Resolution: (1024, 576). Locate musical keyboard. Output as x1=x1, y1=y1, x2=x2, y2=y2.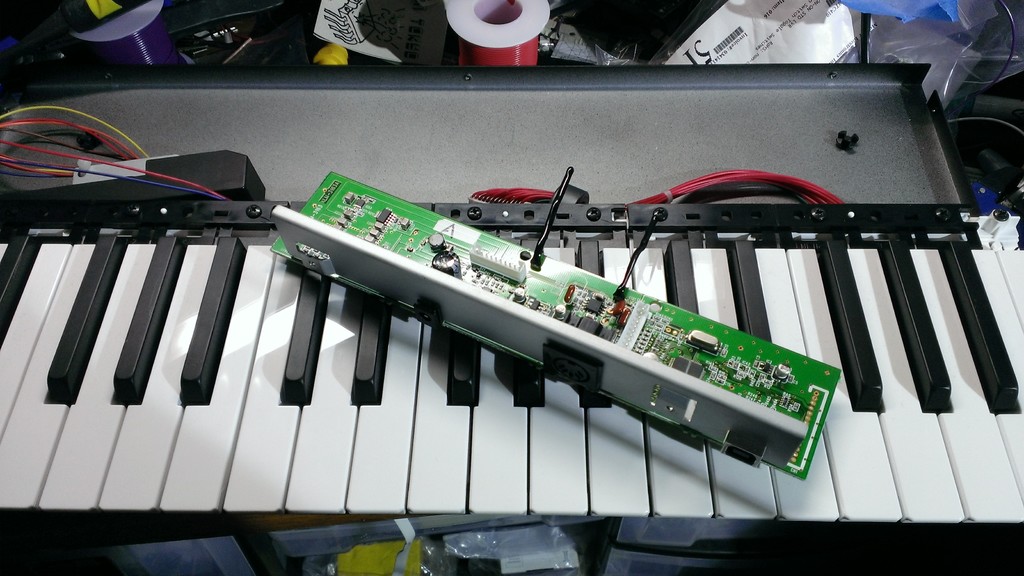
x1=0, y1=188, x2=1023, y2=525.
